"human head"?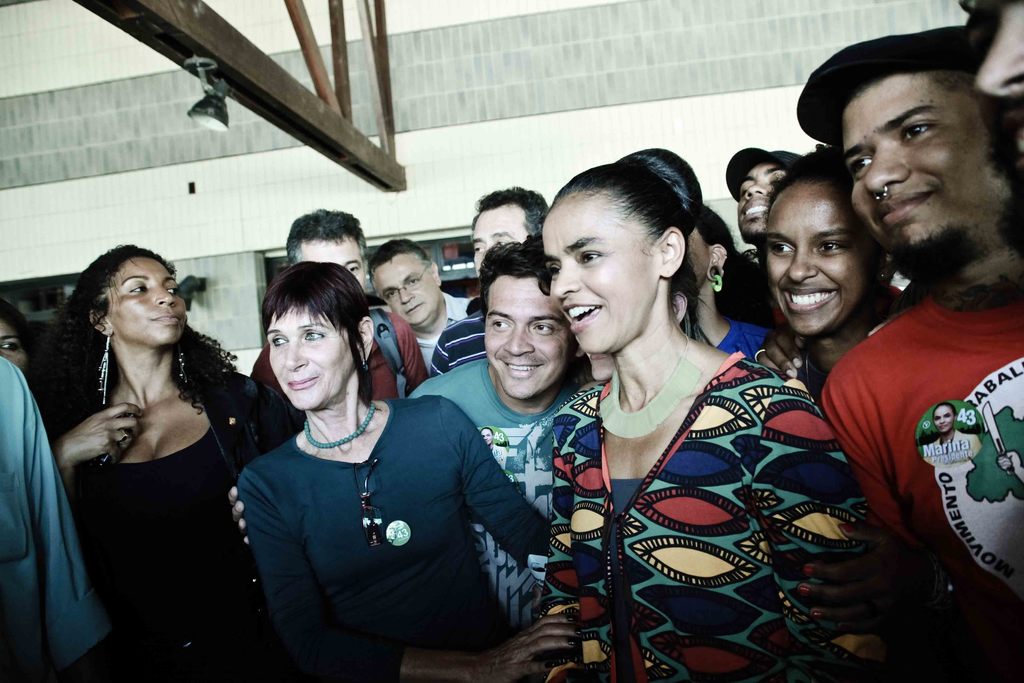
(left=368, top=236, right=442, bottom=327)
